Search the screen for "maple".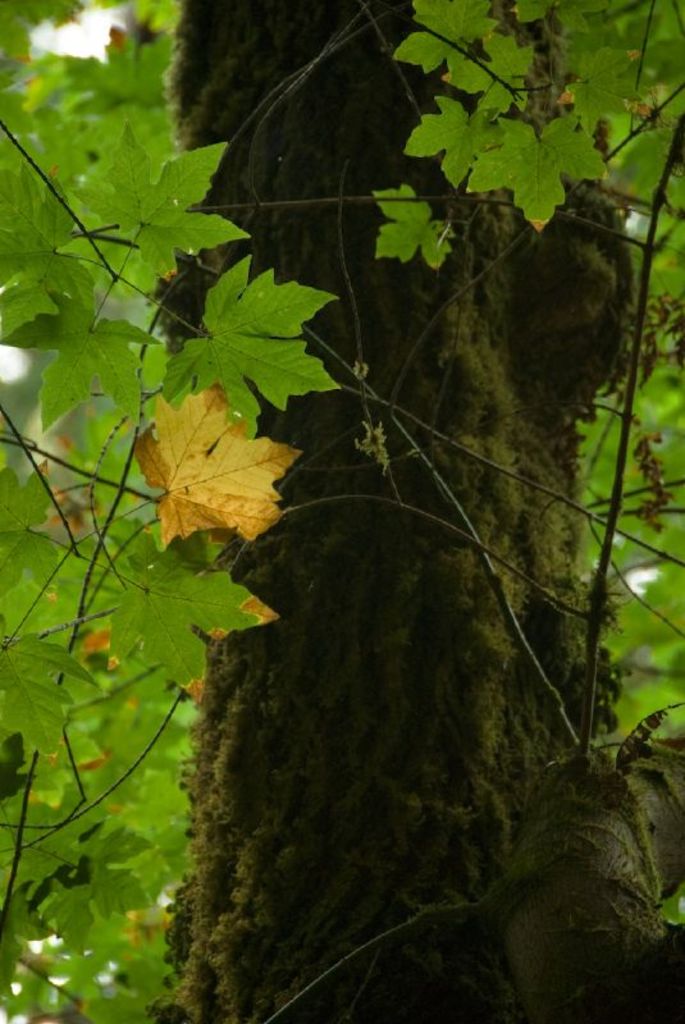
Found at [left=54, top=77, right=617, bottom=988].
